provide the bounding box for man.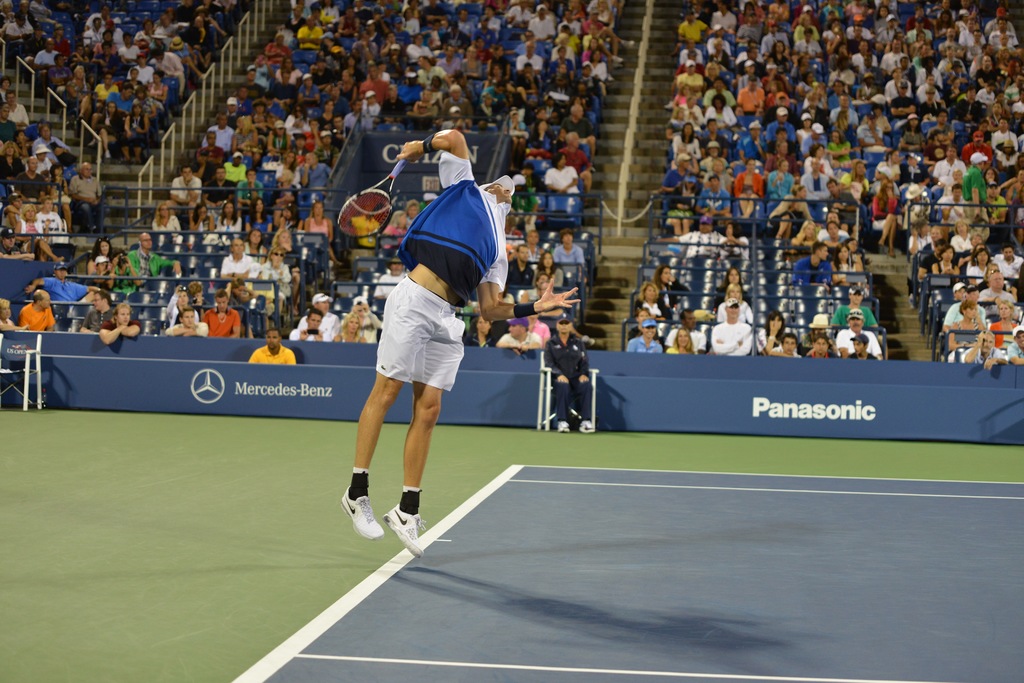
[160, 308, 212, 337].
